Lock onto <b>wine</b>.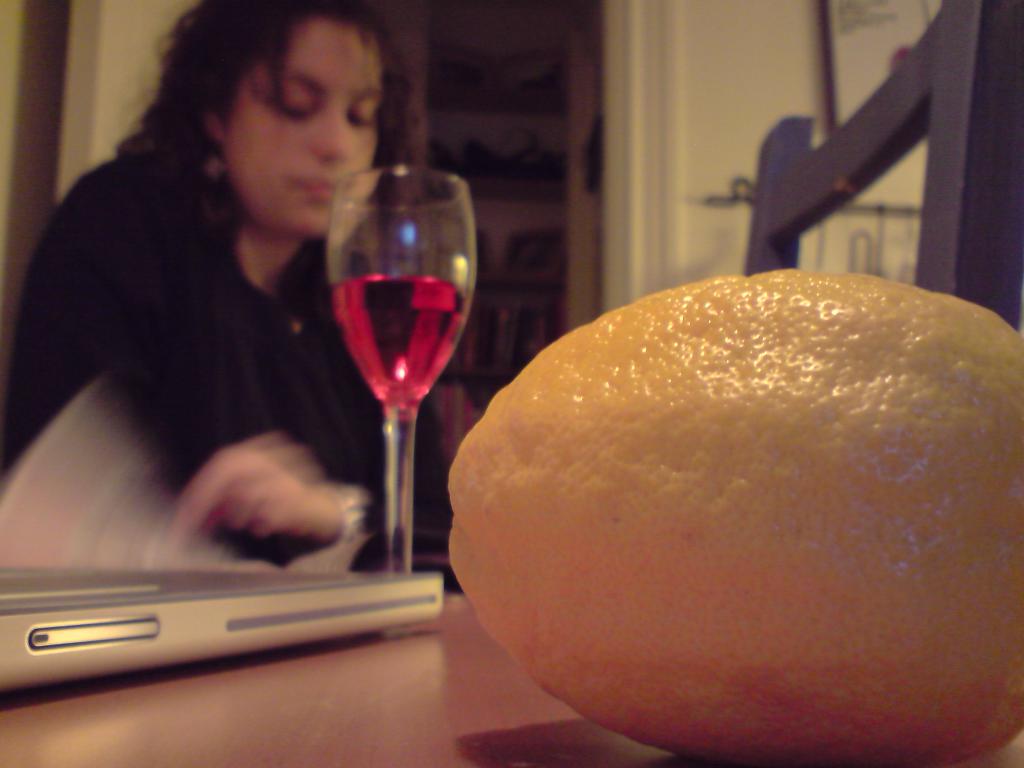
Locked: x1=307 y1=134 x2=491 y2=605.
